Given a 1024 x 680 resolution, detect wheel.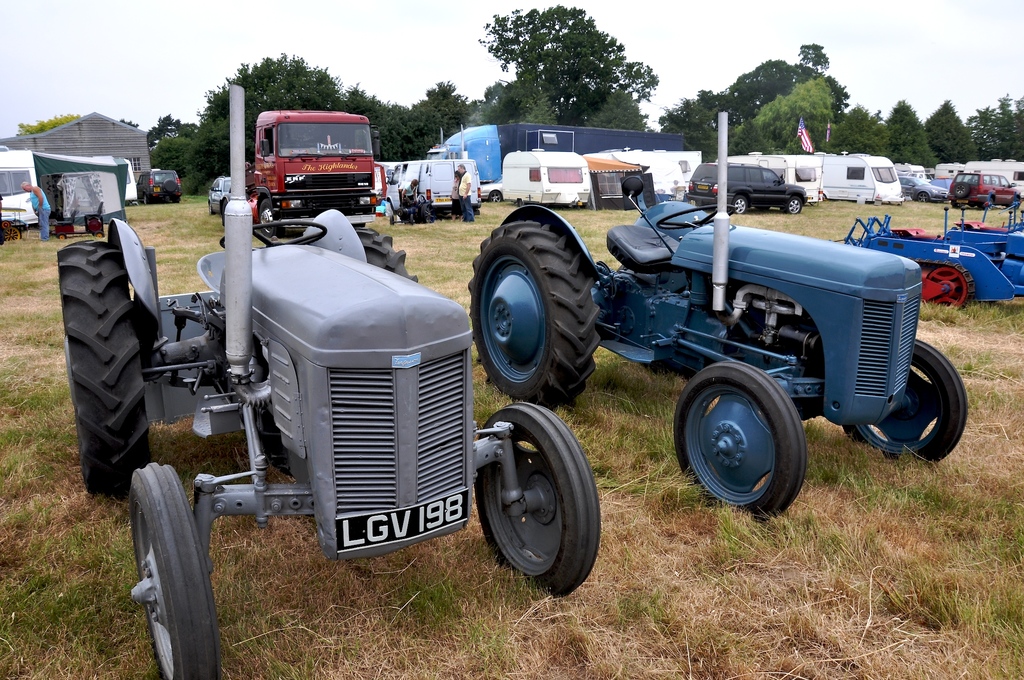
<bbox>56, 231, 66, 239</bbox>.
